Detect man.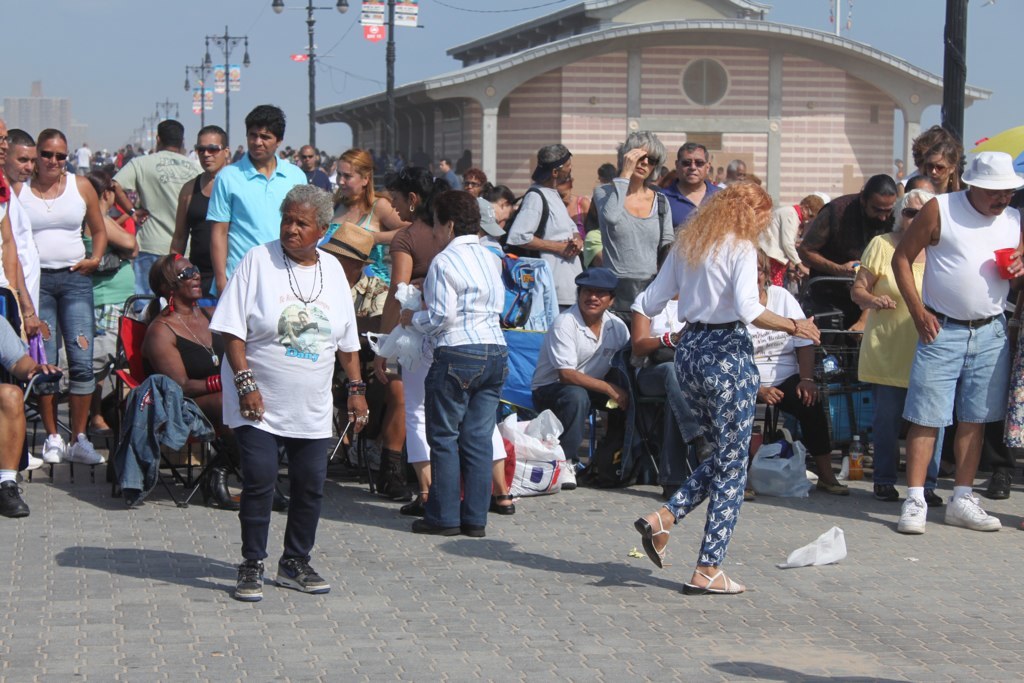
Detected at <bbox>437, 156, 466, 191</bbox>.
